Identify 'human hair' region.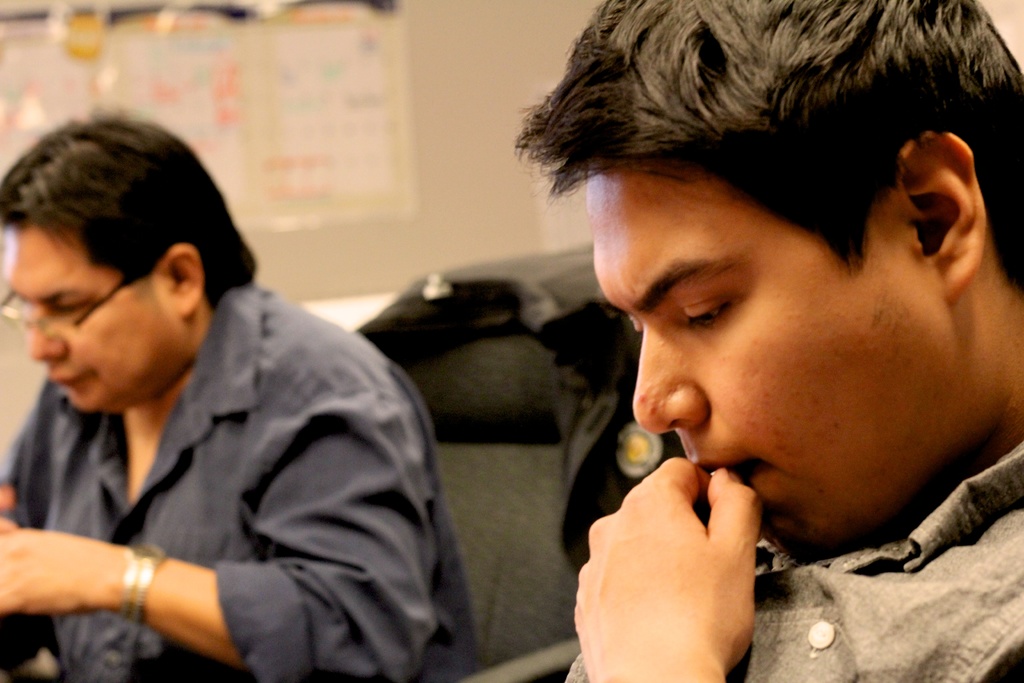
Region: crop(513, 0, 1023, 295).
